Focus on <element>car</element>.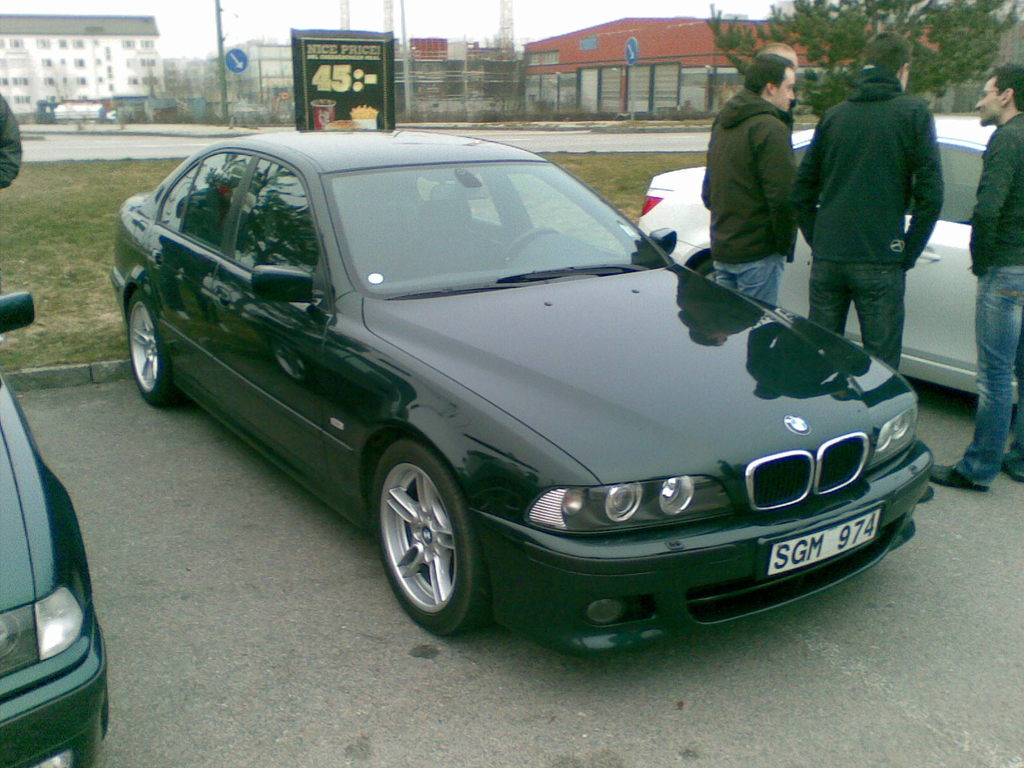
Focused at [x1=102, y1=116, x2=925, y2=645].
